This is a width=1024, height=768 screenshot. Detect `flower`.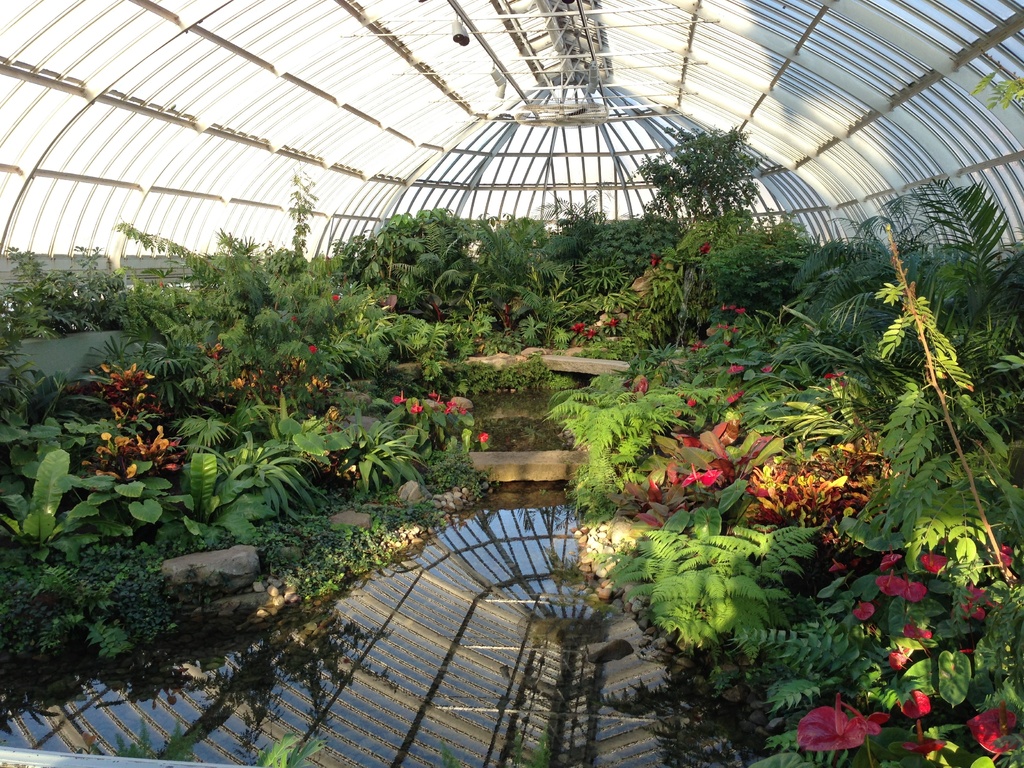
[688,395,700,408].
